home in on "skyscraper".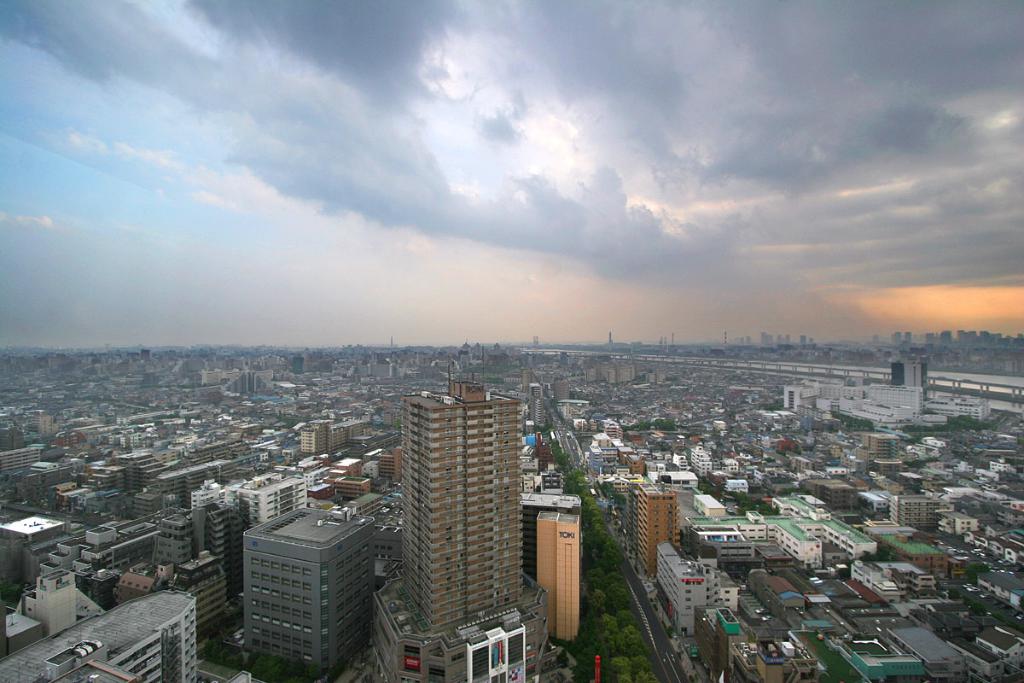
Homed in at rect(171, 552, 252, 647).
